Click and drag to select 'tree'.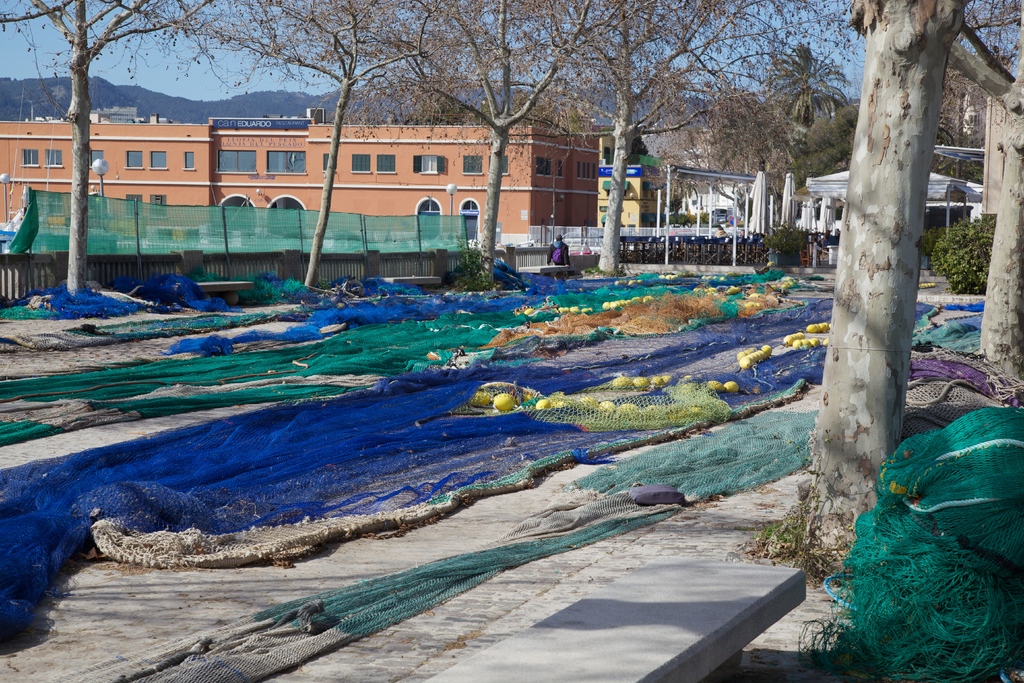
Selection: (694,90,774,262).
